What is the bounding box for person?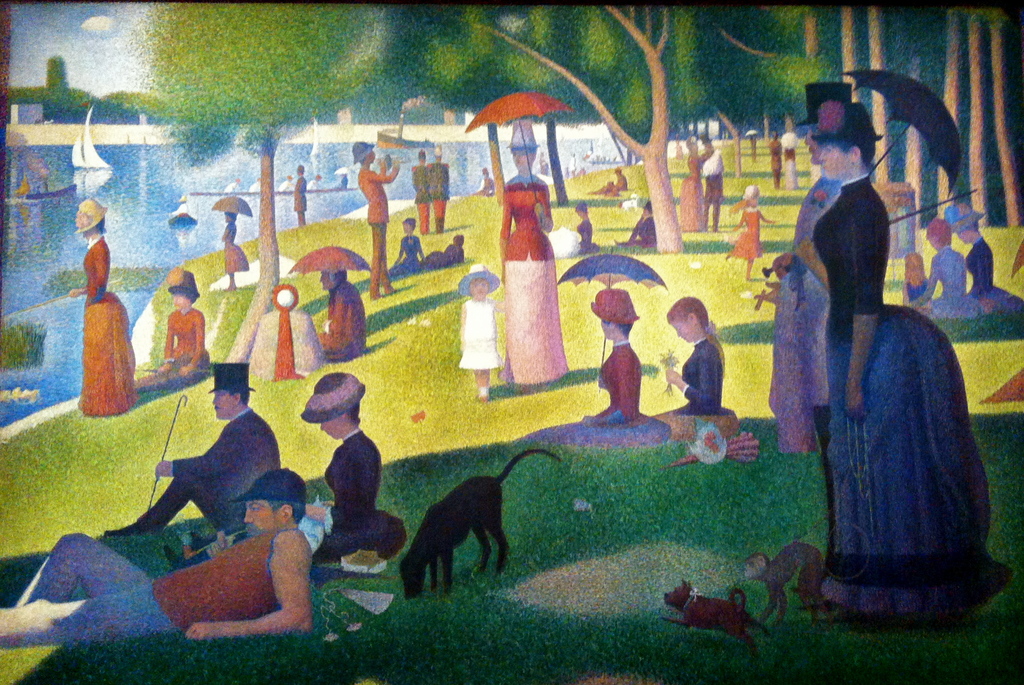
bbox=[653, 295, 746, 444].
